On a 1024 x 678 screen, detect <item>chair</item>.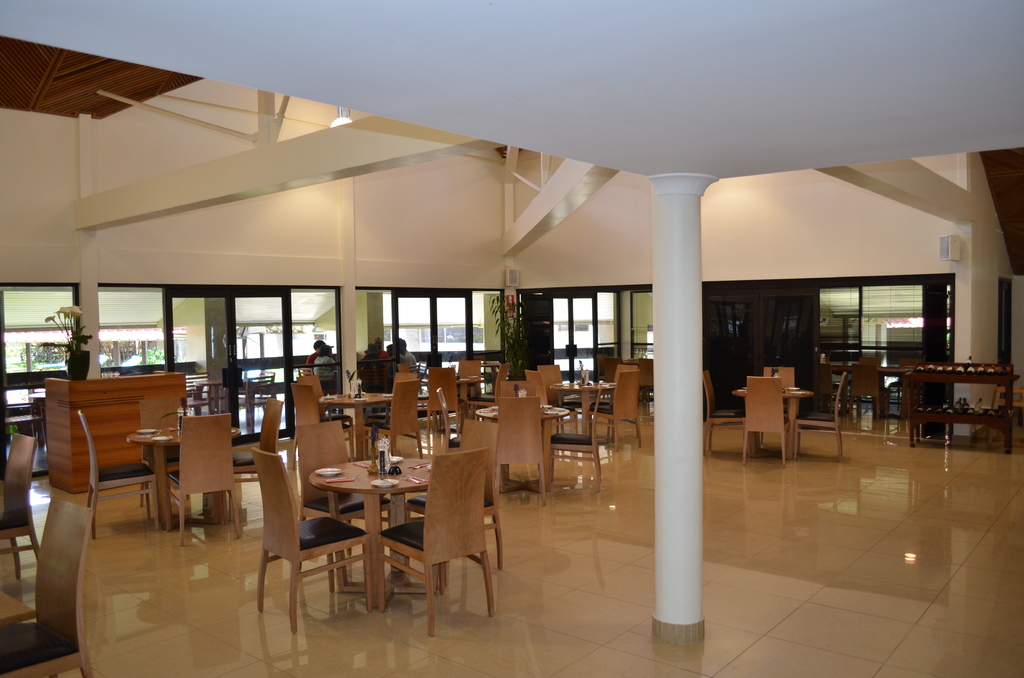
detection(170, 415, 240, 549).
